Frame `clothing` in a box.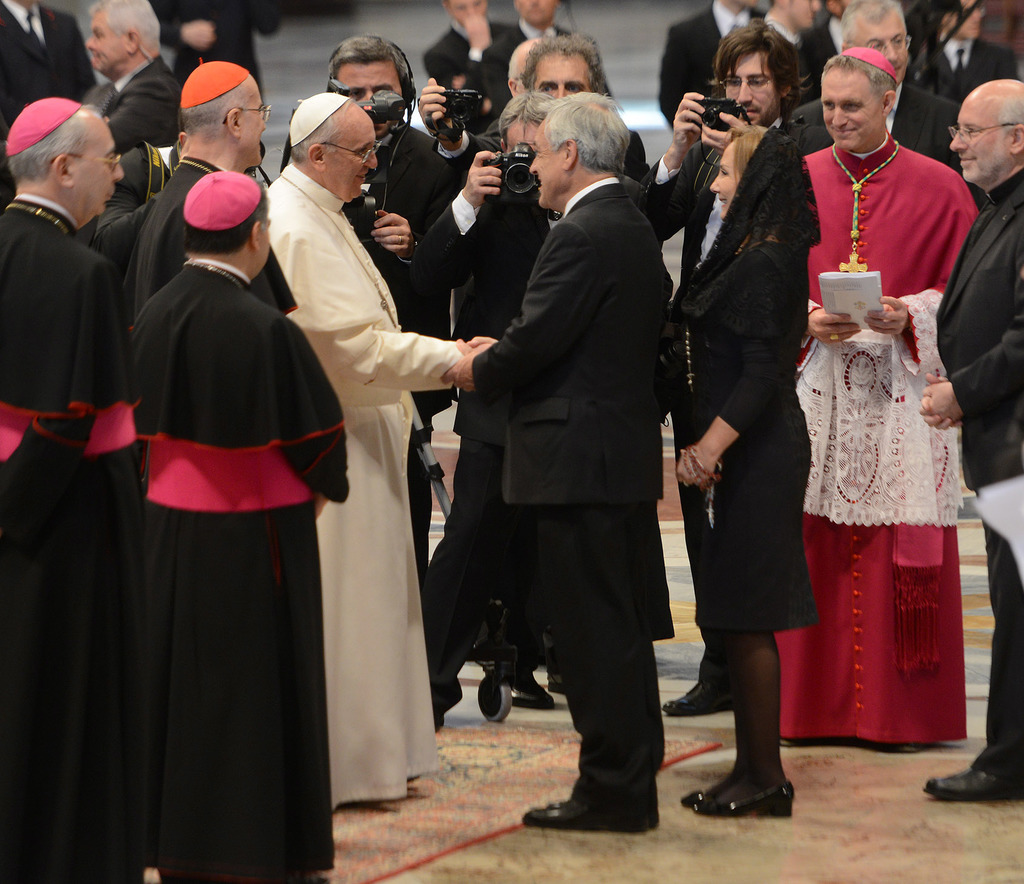
[left=262, top=115, right=464, bottom=569].
